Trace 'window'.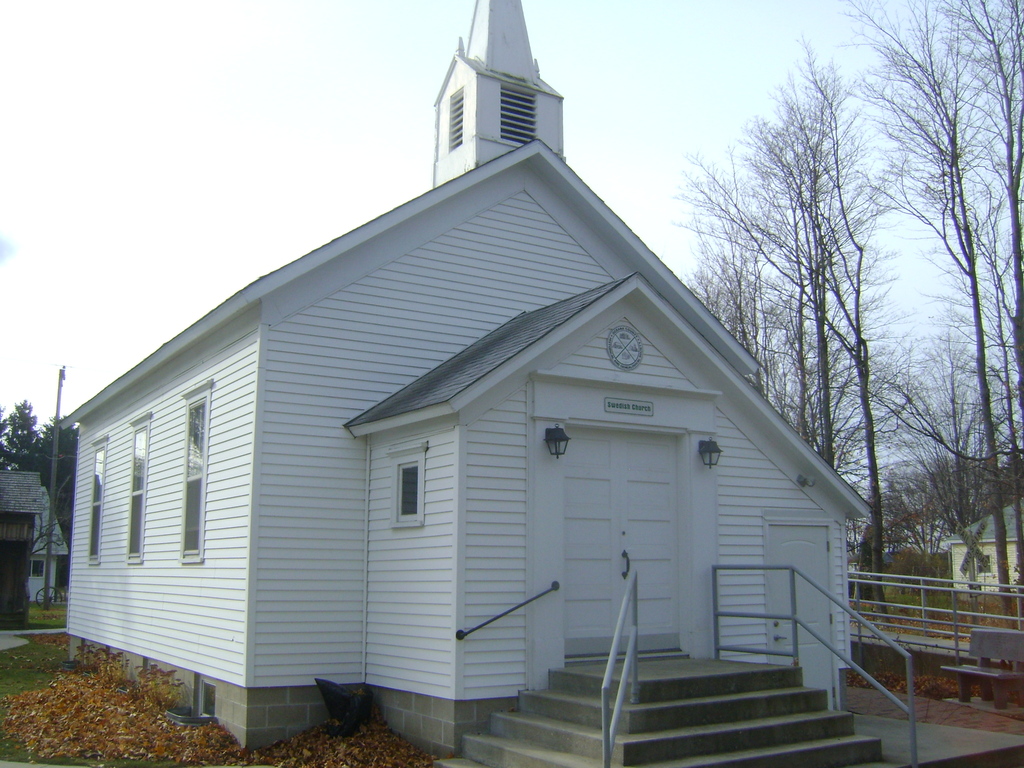
Traced to (left=29, top=559, right=44, bottom=580).
